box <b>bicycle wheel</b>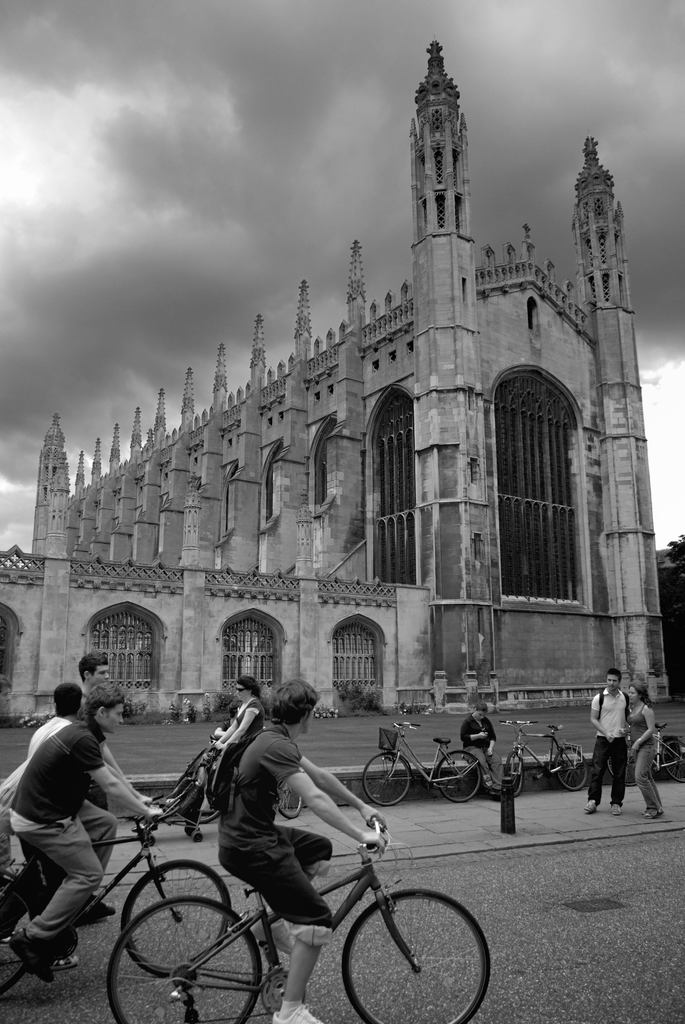
rect(177, 764, 216, 820)
